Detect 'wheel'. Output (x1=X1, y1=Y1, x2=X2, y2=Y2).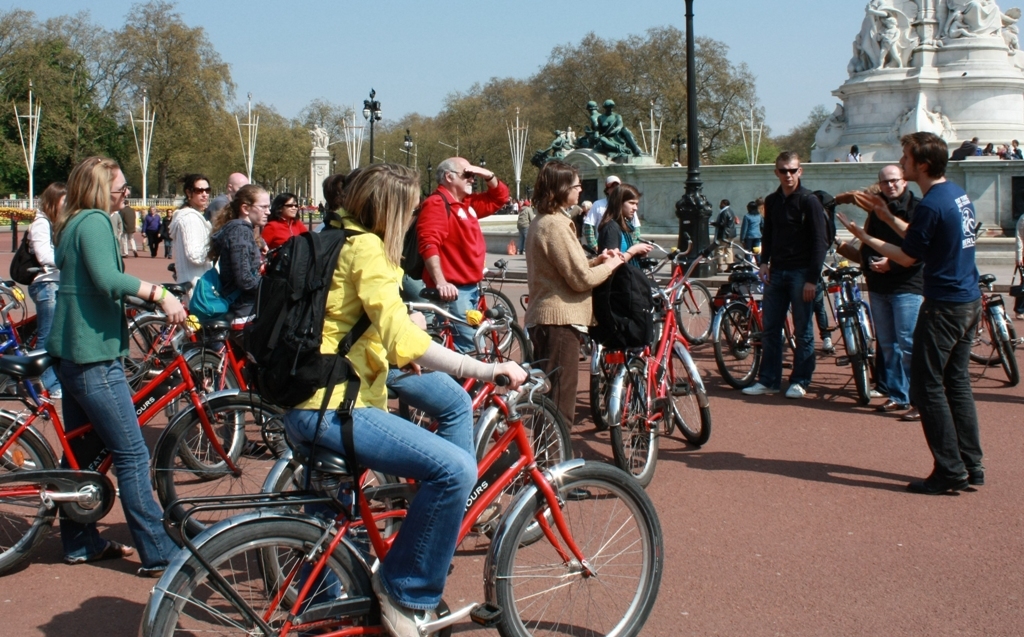
(x1=988, y1=301, x2=1023, y2=384).
